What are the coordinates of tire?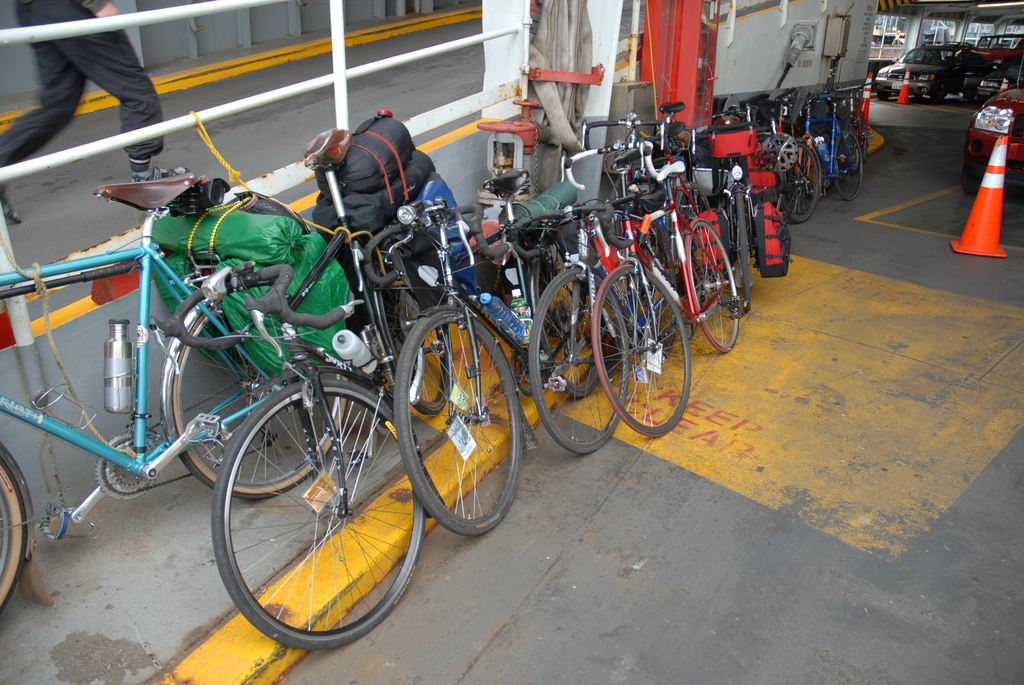
x1=152, y1=286, x2=370, y2=505.
